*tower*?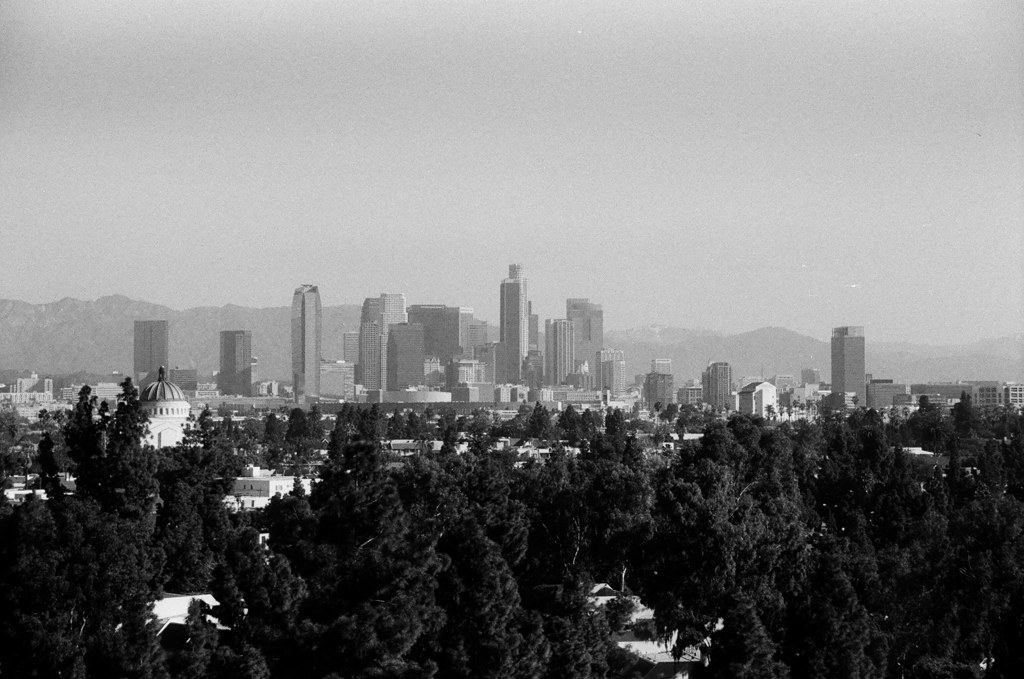
left=135, top=321, right=175, bottom=389
